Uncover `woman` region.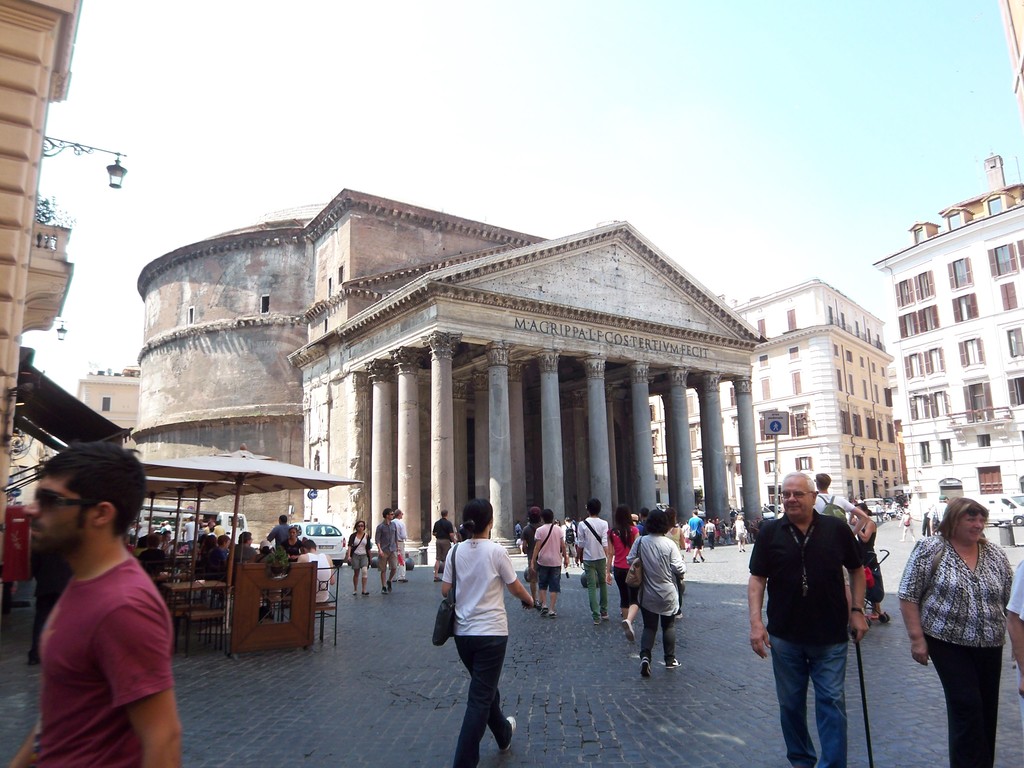
Uncovered: pyautogui.locateOnScreen(664, 506, 685, 604).
